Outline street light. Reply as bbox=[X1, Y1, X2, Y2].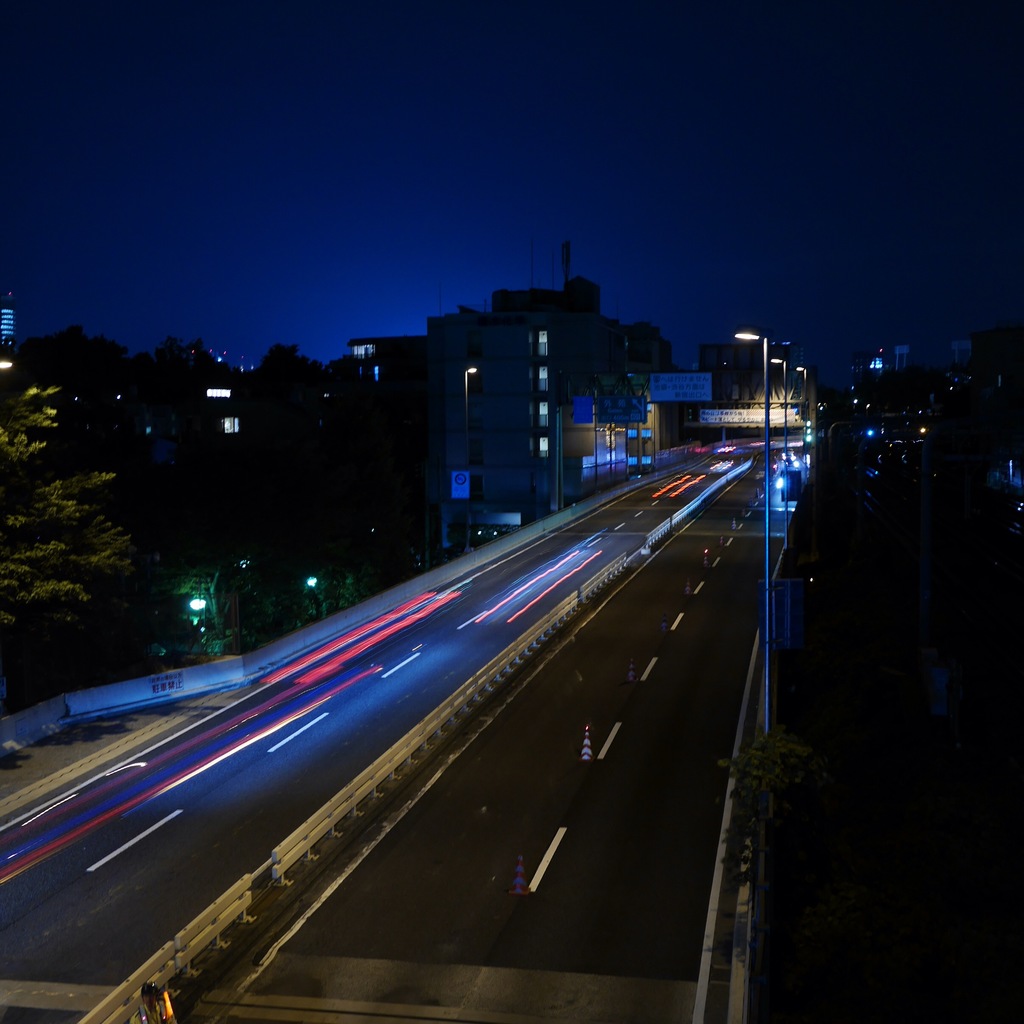
bbox=[737, 332, 768, 730].
